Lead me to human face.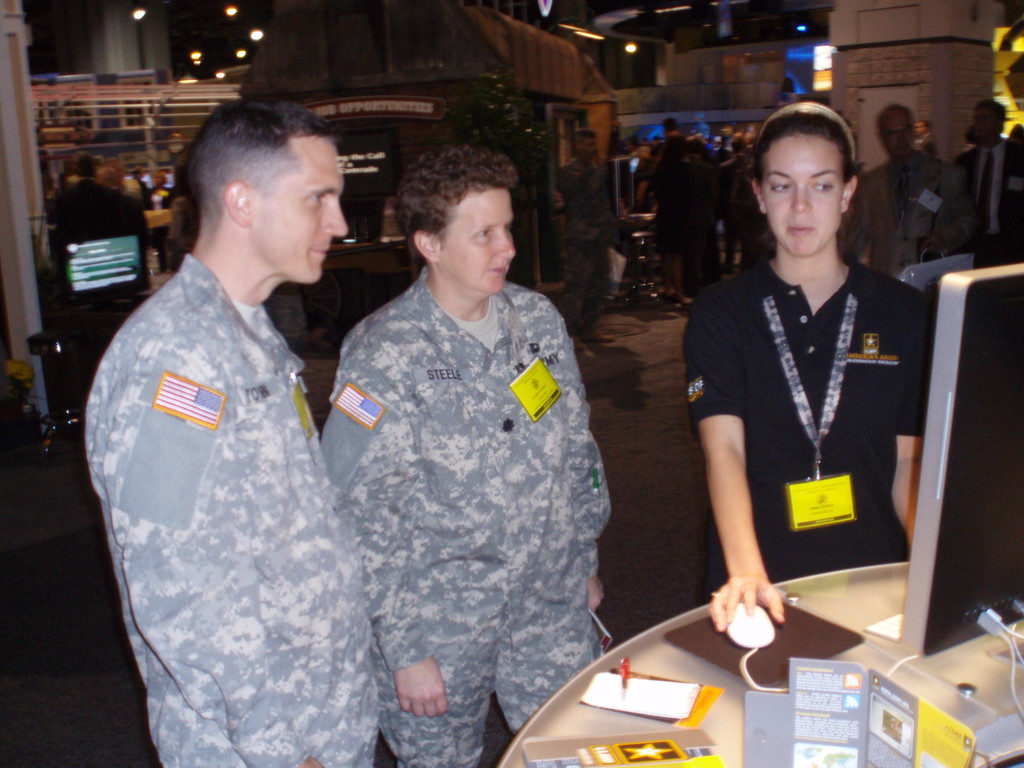
Lead to 916,122,927,136.
